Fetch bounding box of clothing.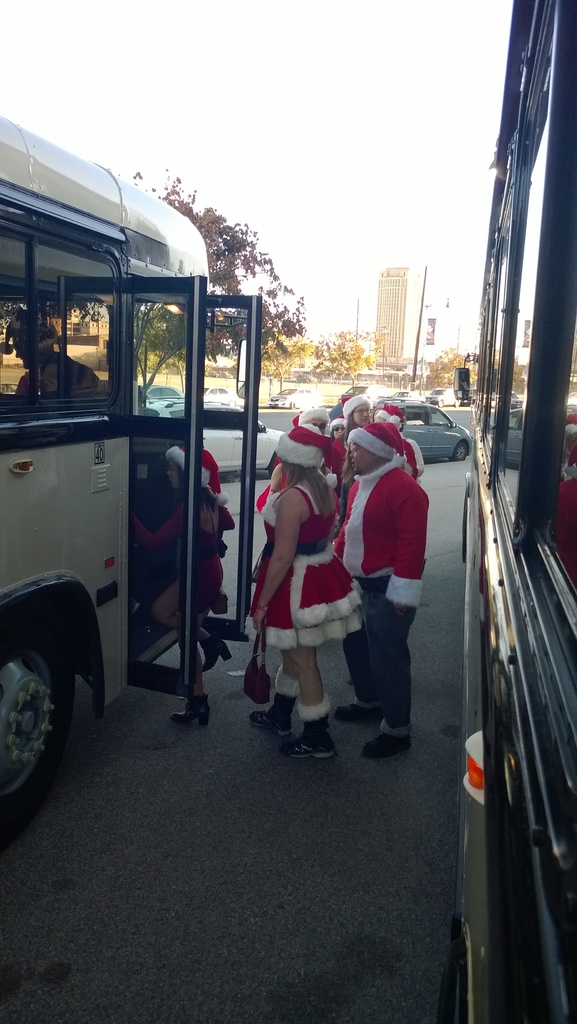
Bbox: bbox=[0, 308, 56, 354].
